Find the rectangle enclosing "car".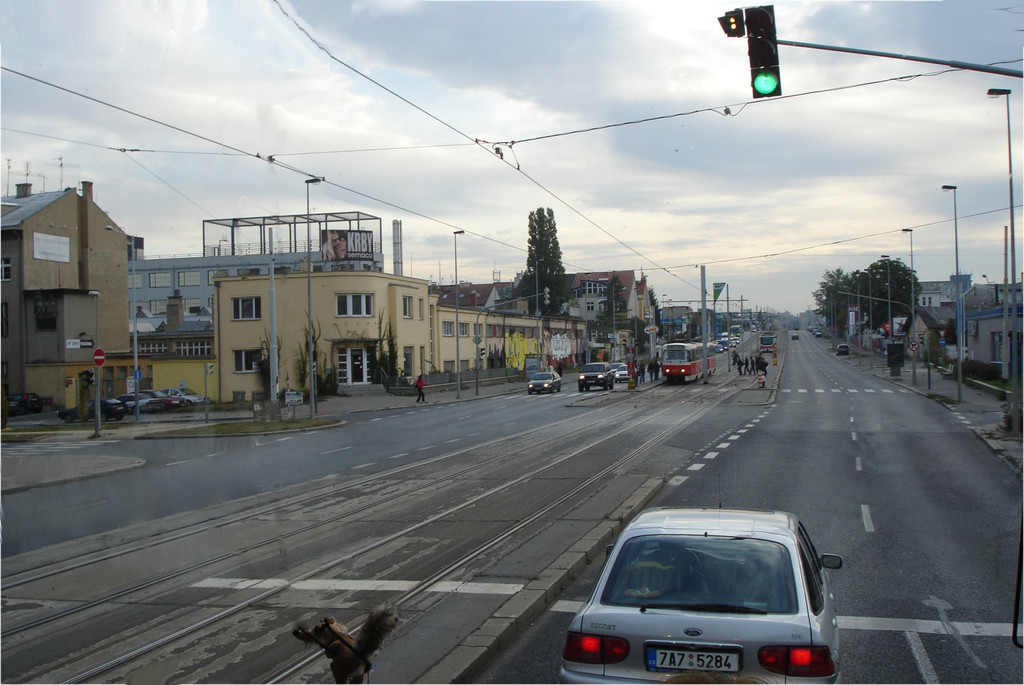
x1=614, y1=362, x2=640, y2=379.
